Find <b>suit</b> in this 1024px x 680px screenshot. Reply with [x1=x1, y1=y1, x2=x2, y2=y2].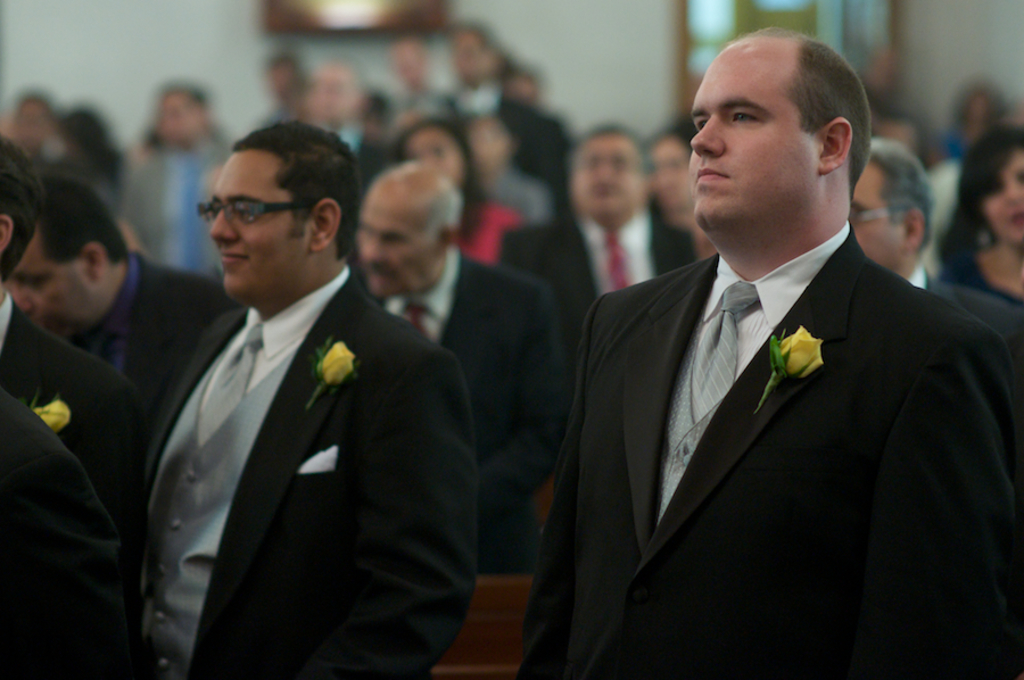
[x1=910, y1=268, x2=1023, y2=355].
